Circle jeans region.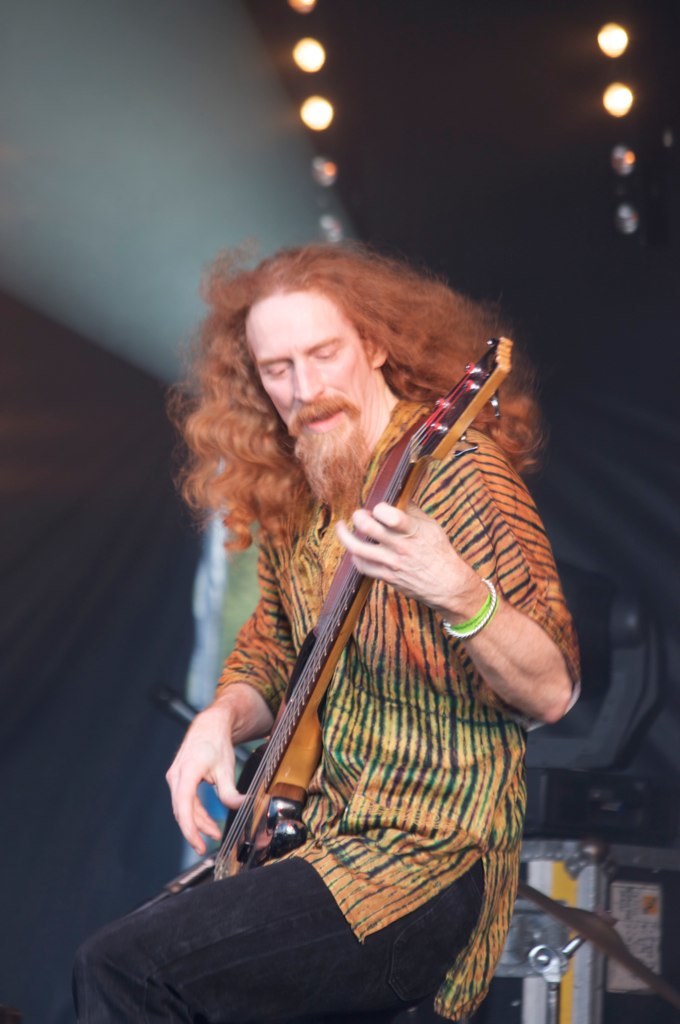
Region: 86:867:460:1010.
